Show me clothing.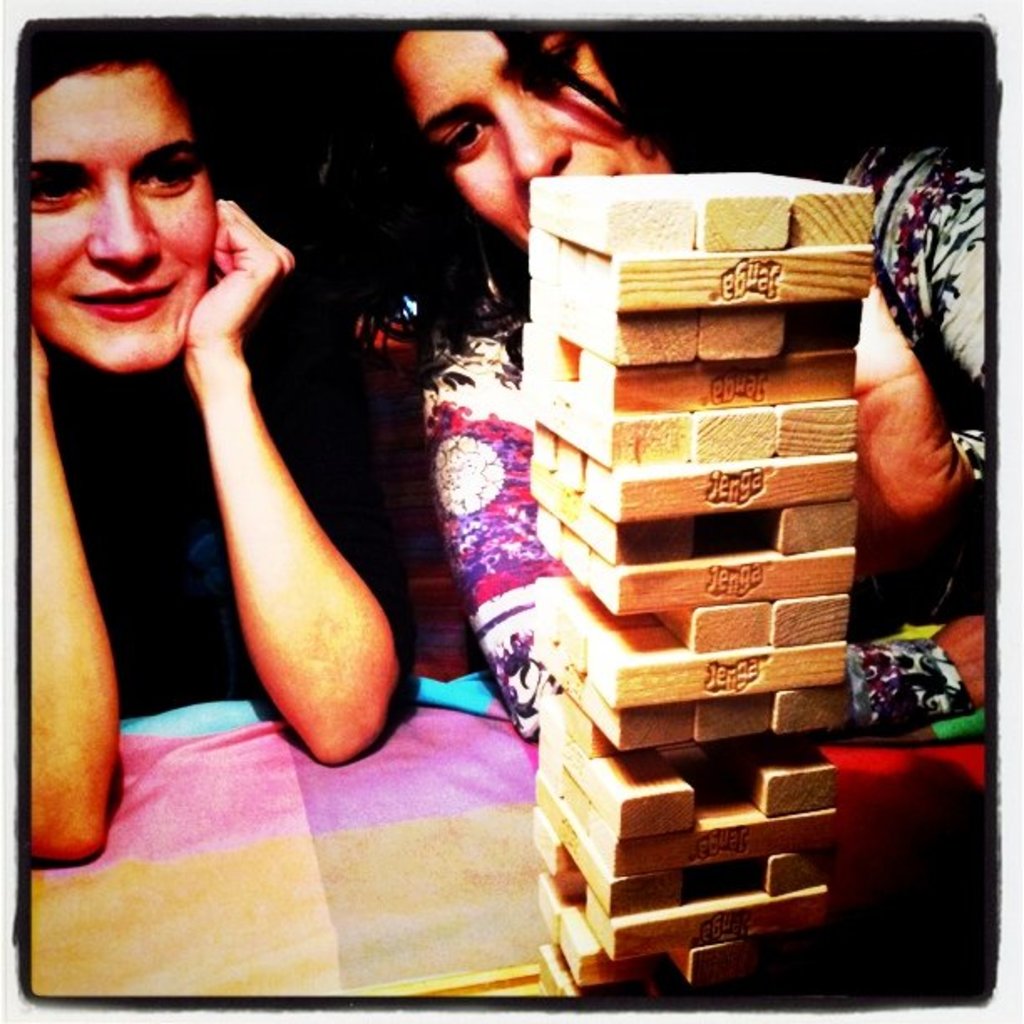
clothing is here: select_region(413, 137, 989, 741).
